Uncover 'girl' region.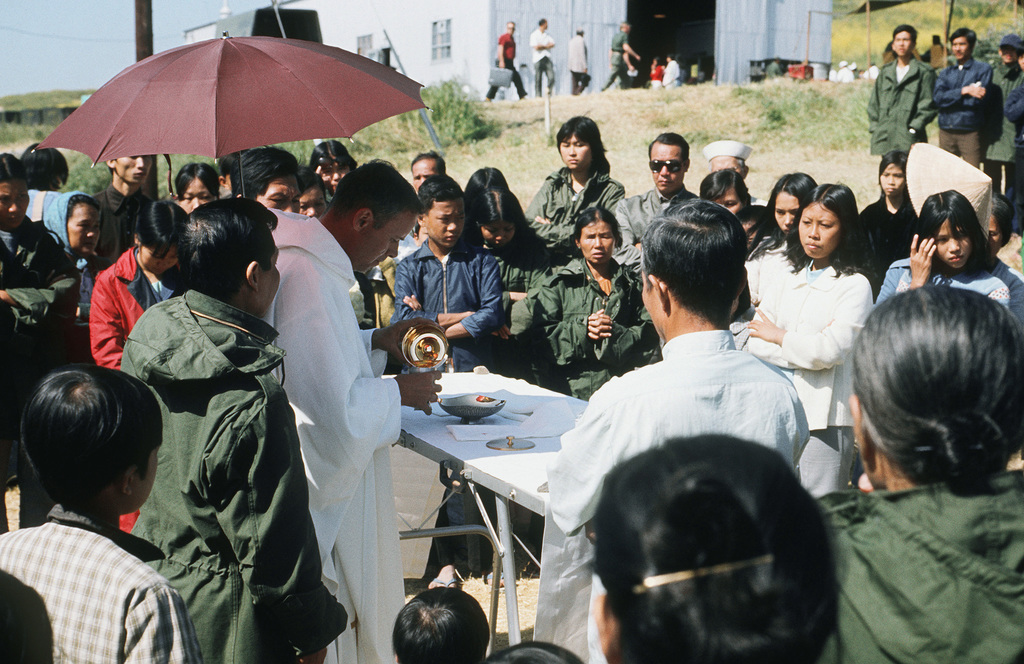
Uncovered: [x1=744, y1=172, x2=818, y2=251].
